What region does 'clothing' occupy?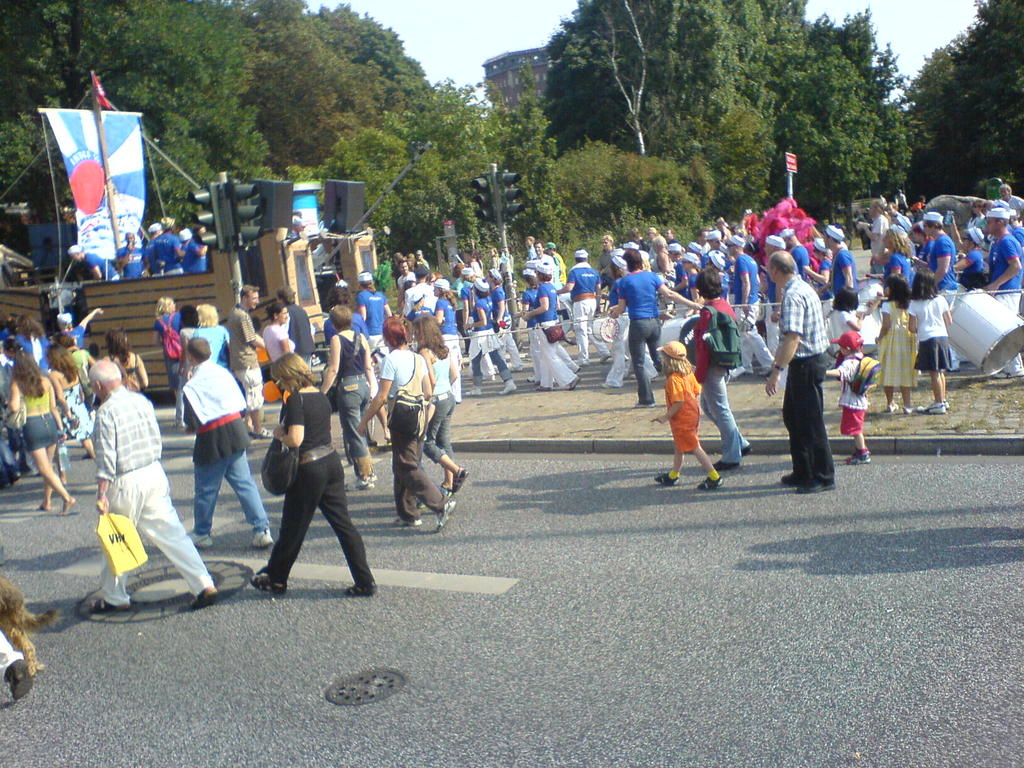
bbox=(608, 305, 662, 389).
